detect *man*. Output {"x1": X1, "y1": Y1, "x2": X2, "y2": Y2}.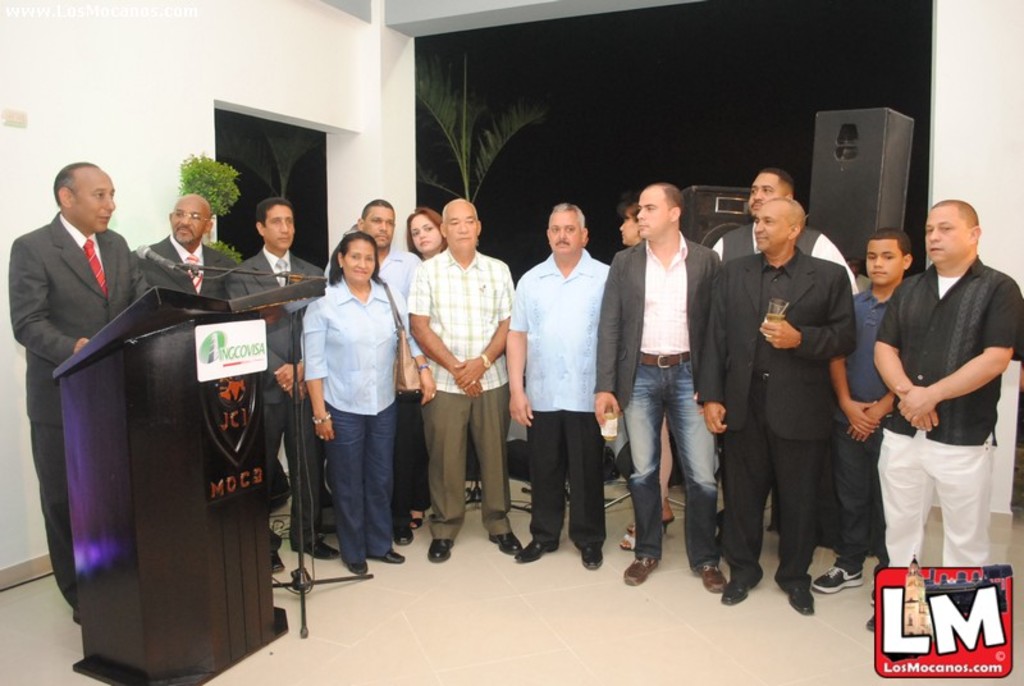
{"x1": 407, "y1": 195, "x2": 525, "y2": 564}.
